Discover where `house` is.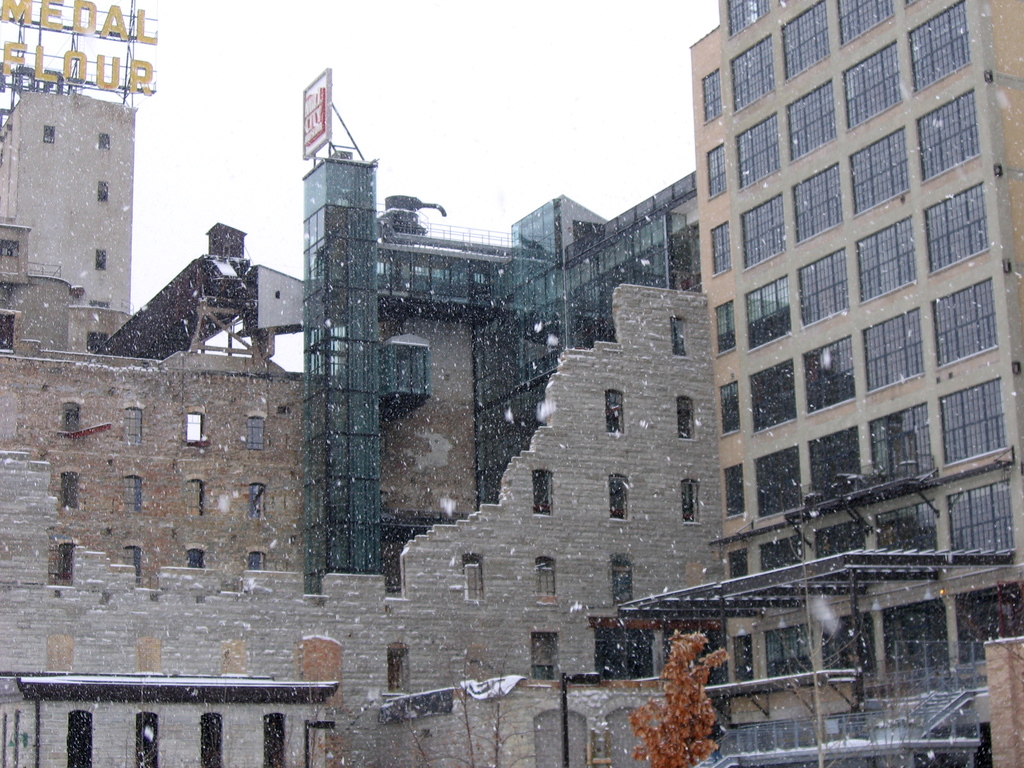
Discovered at 688, 0, 1023, 767.
